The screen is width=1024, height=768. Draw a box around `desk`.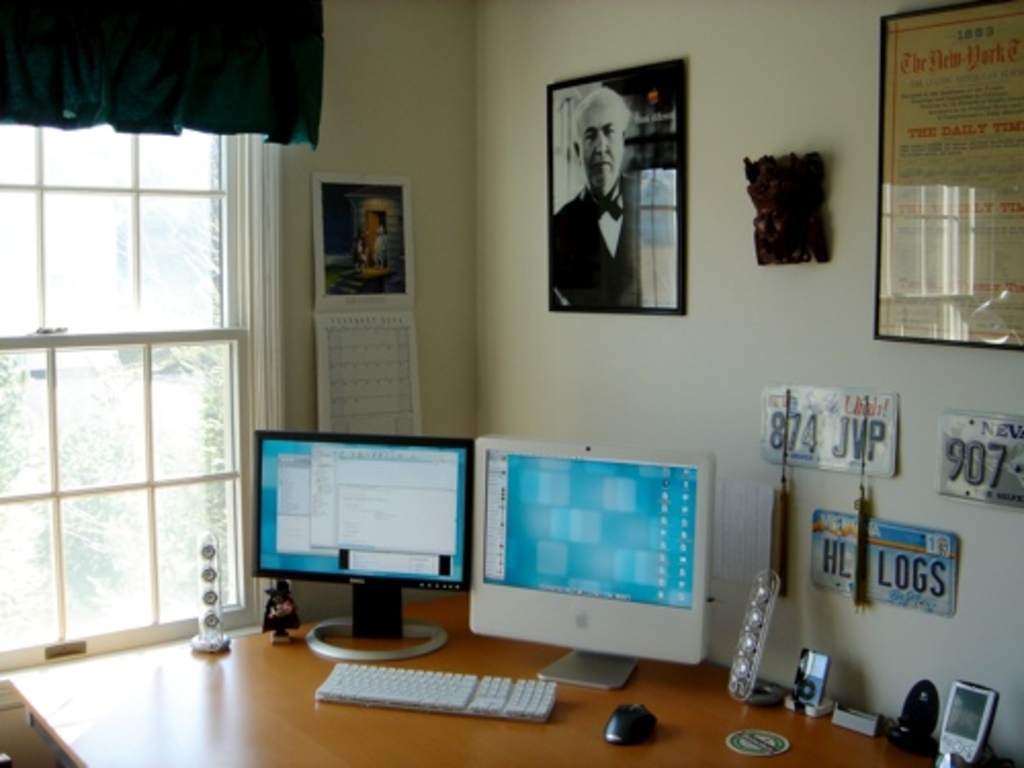
bbox=[8, 606, 928, 762].
